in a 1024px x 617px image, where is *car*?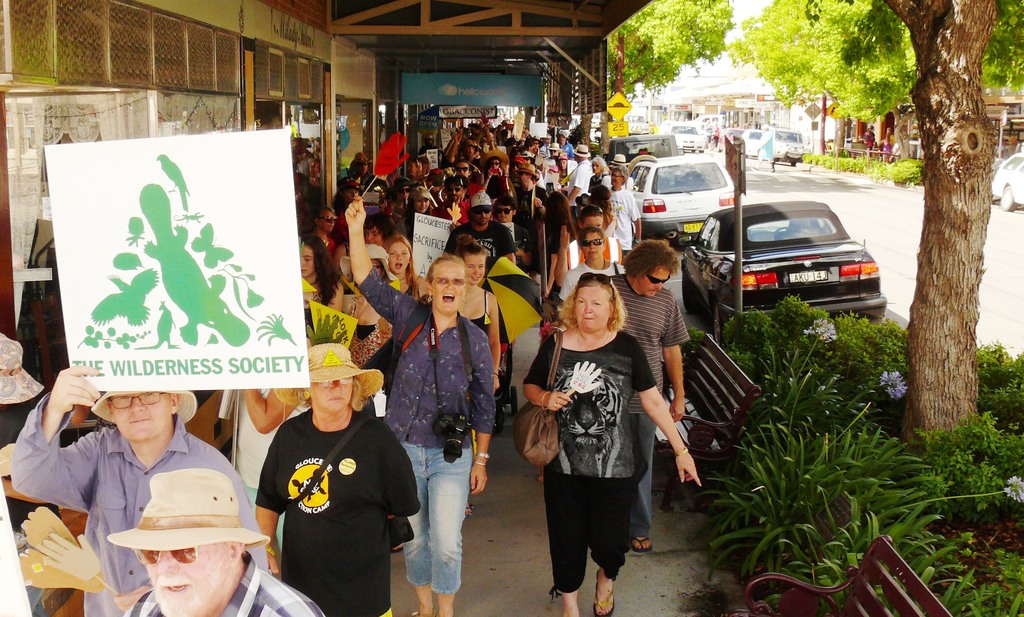
x1=991 y1=144 x2=1023 y2=207.
